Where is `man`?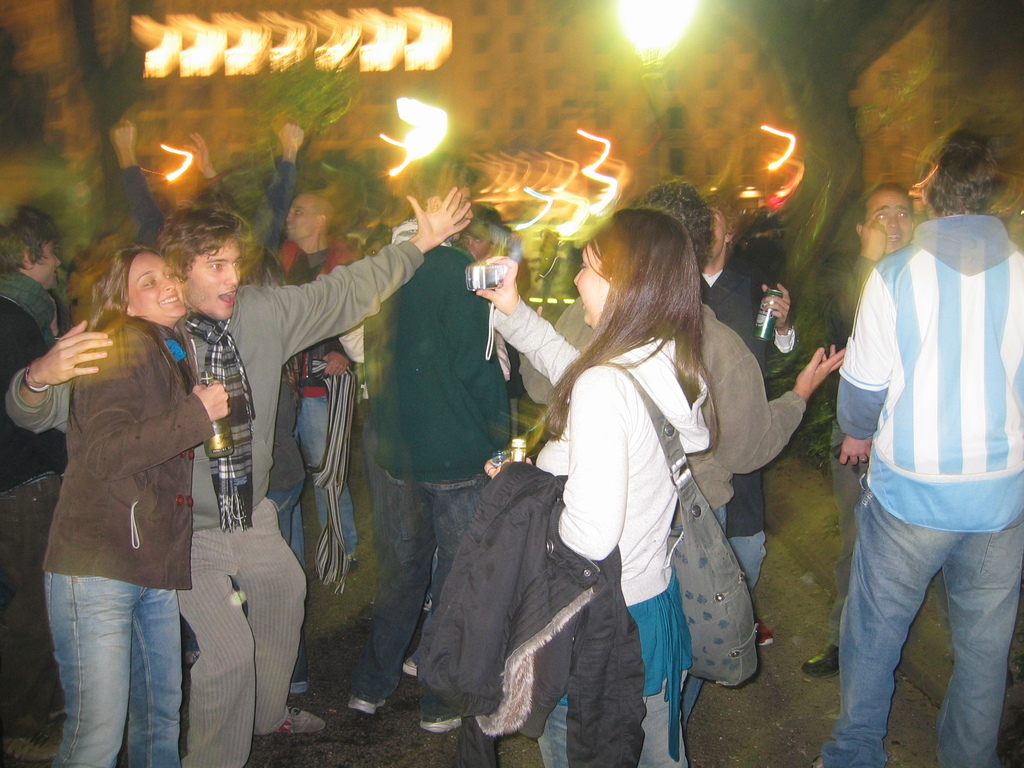
l=796, t=179, r=924, b=683.
